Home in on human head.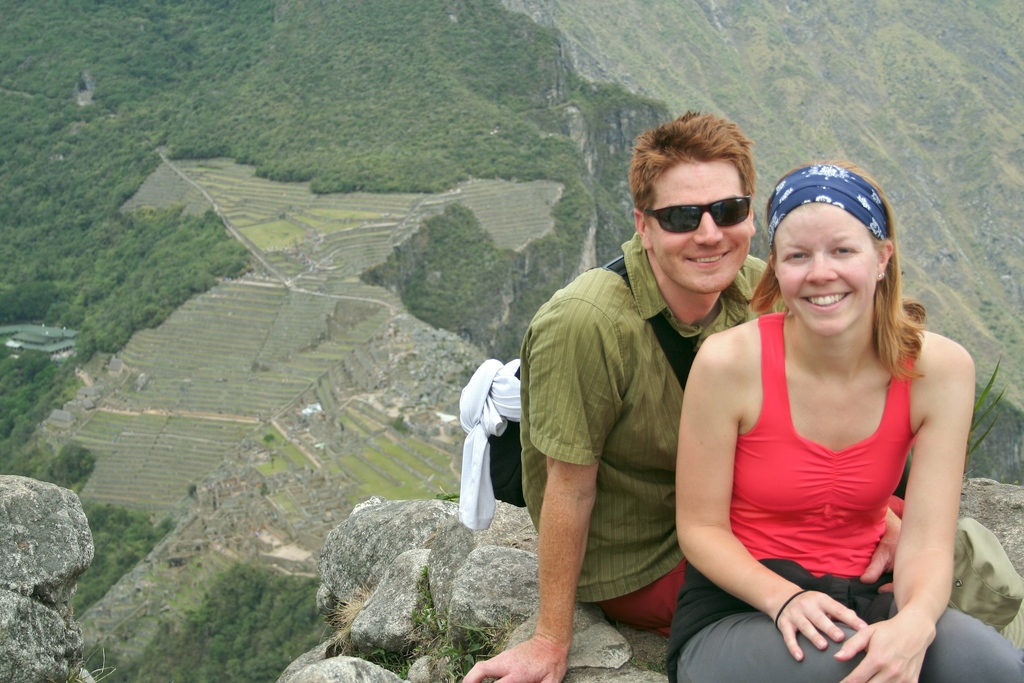
Homed in at bbox=[627, 106, 757, 299].
